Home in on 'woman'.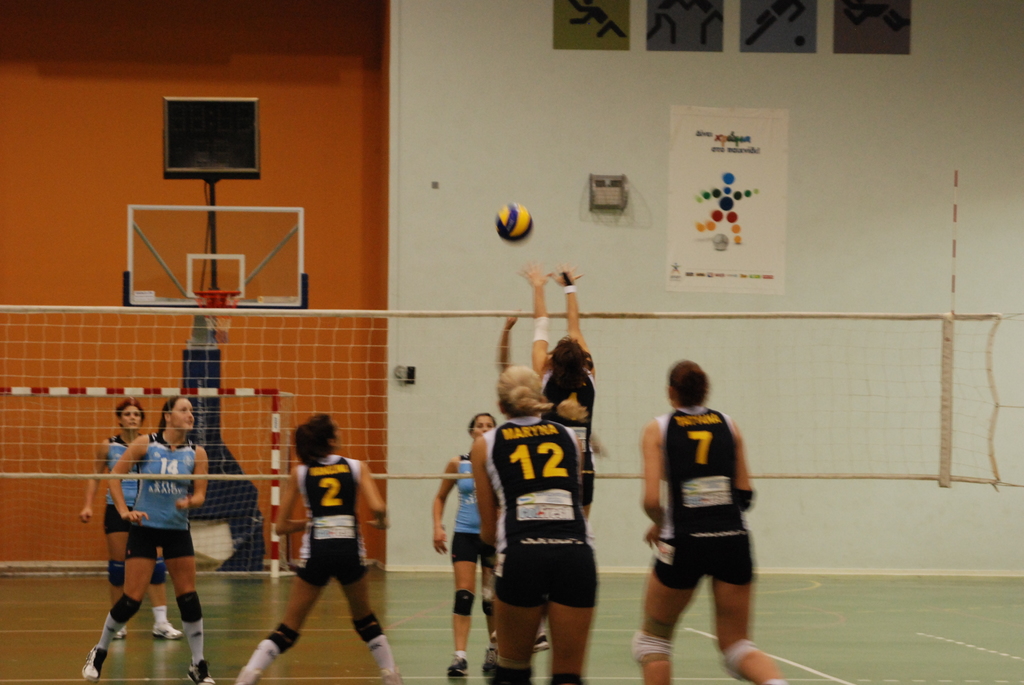
Homed in at 428:410:499:675.
